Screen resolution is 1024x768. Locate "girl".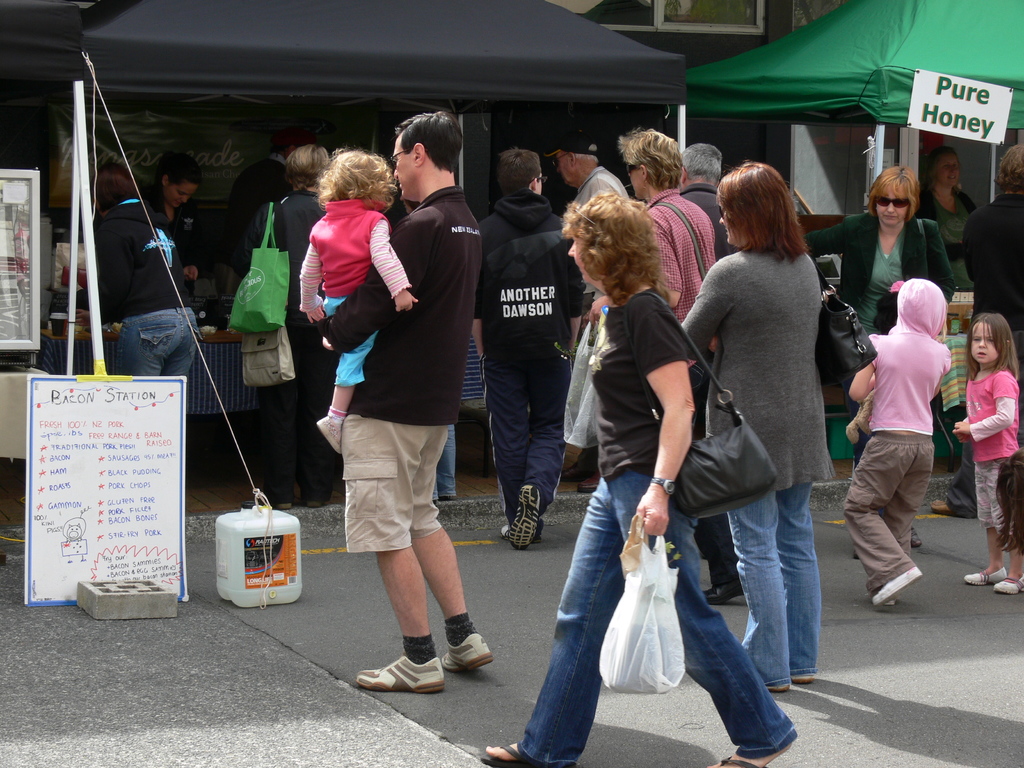
{"left": 148, "top": 159, "right": 200, "bottom": 305}.
